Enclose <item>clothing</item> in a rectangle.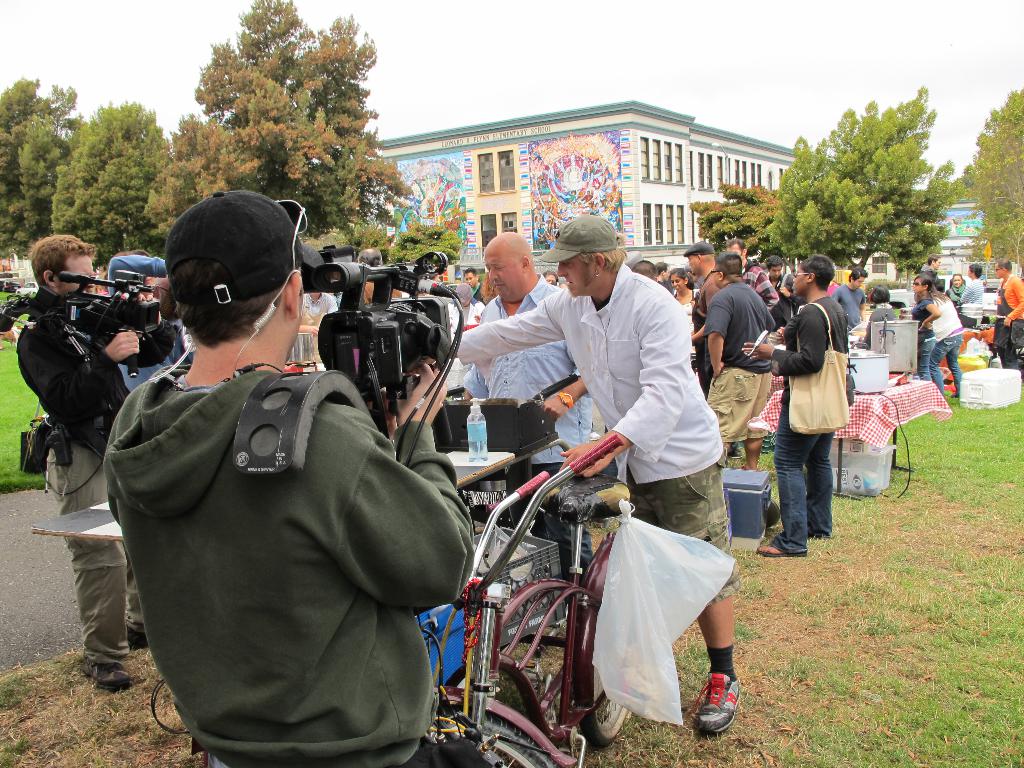
BBox(671, 280, 697, 362).
